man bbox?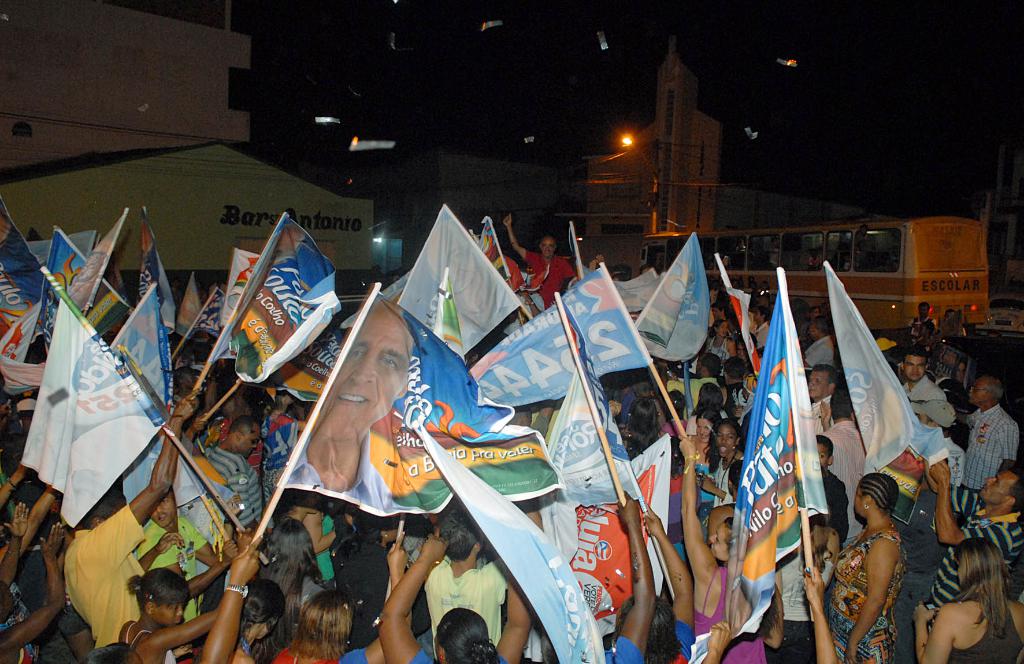
pyautogui.locateOnScreen(955, 383, 1018, 492)
